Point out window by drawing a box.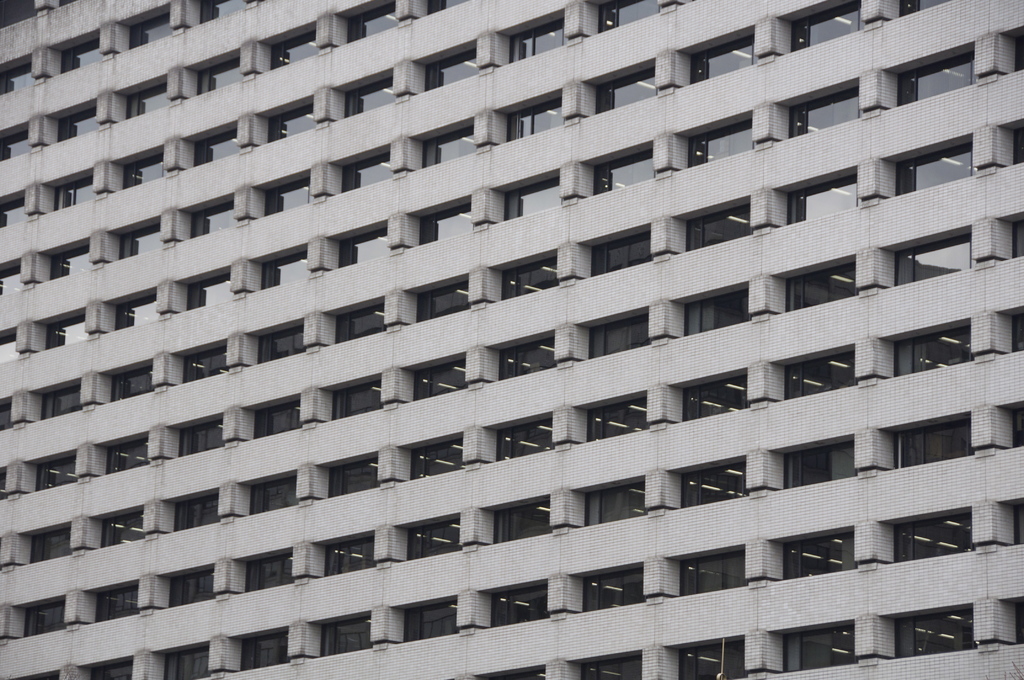
box=[99, 506, 143, 543].
